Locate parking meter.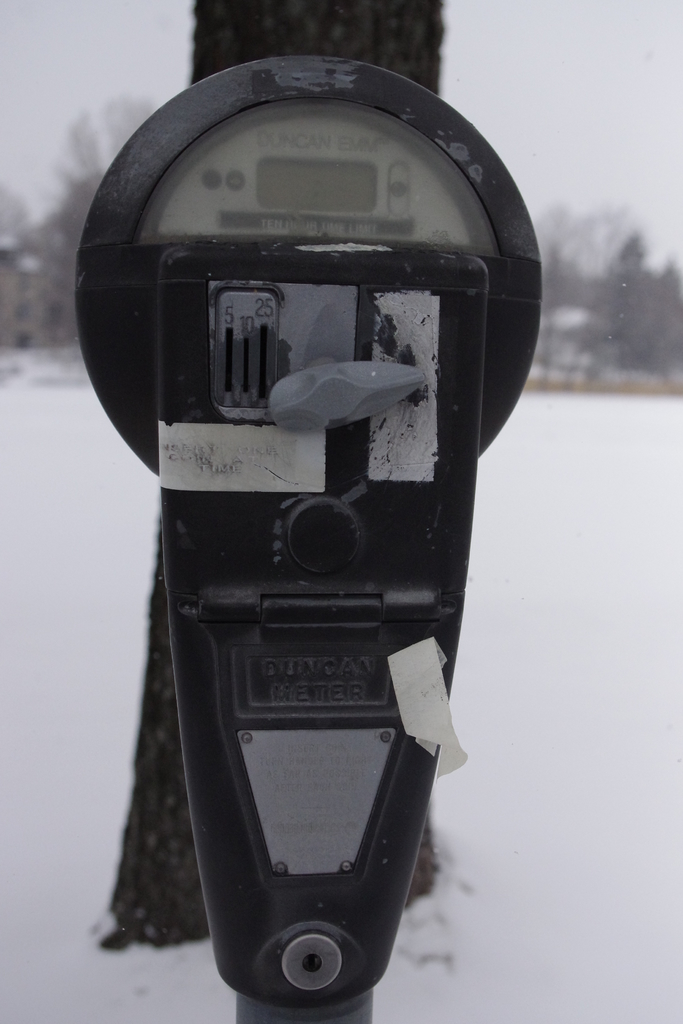
Bounding box: select_region(70, 49, 542, 1007).
